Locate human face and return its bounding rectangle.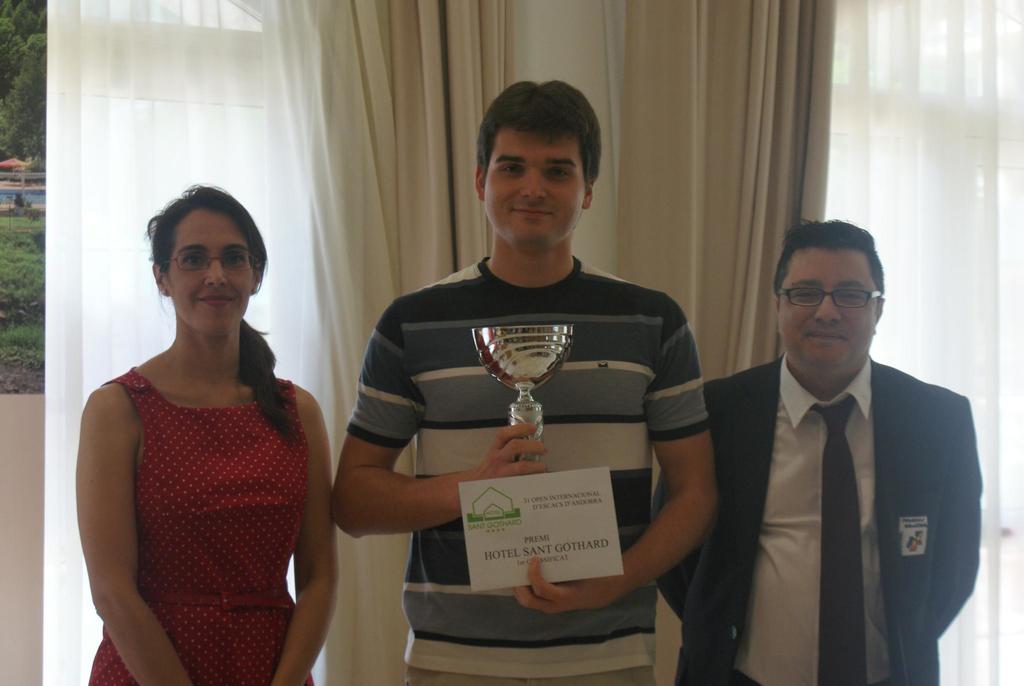
778,245,875,368.
